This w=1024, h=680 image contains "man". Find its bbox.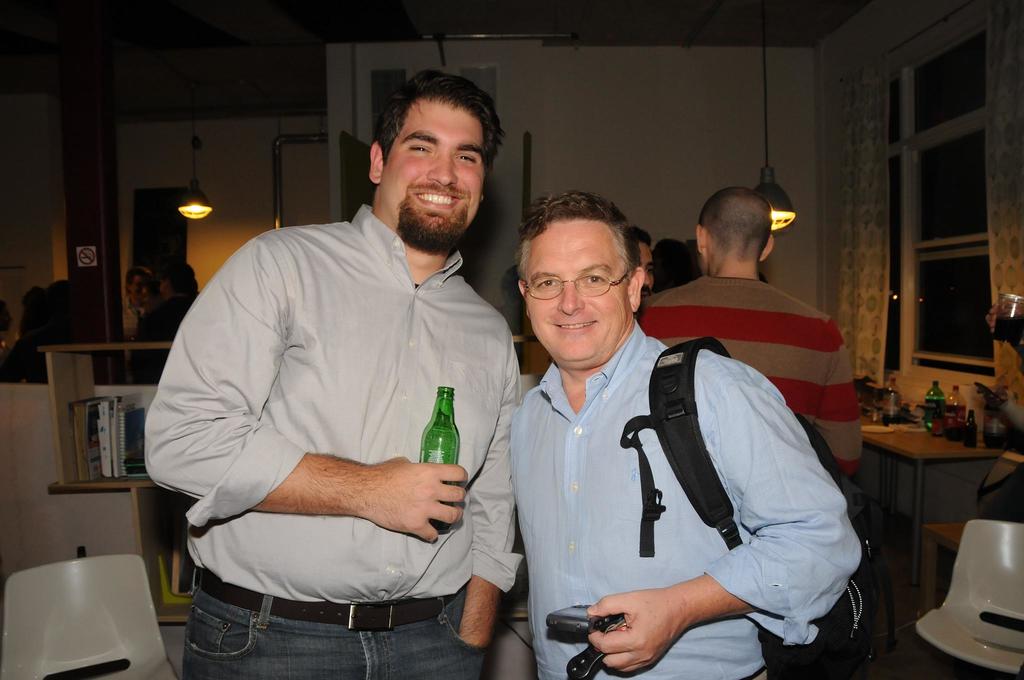
rect(636, 187, 860, 476).
